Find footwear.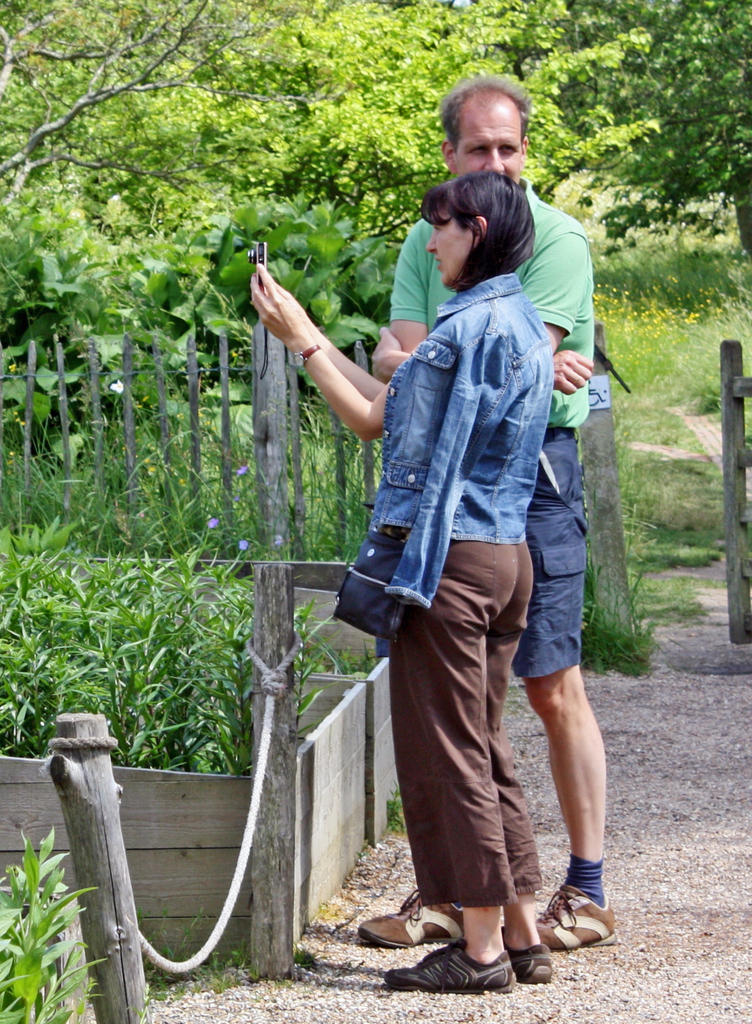
region(359, 895, 467, 948).
